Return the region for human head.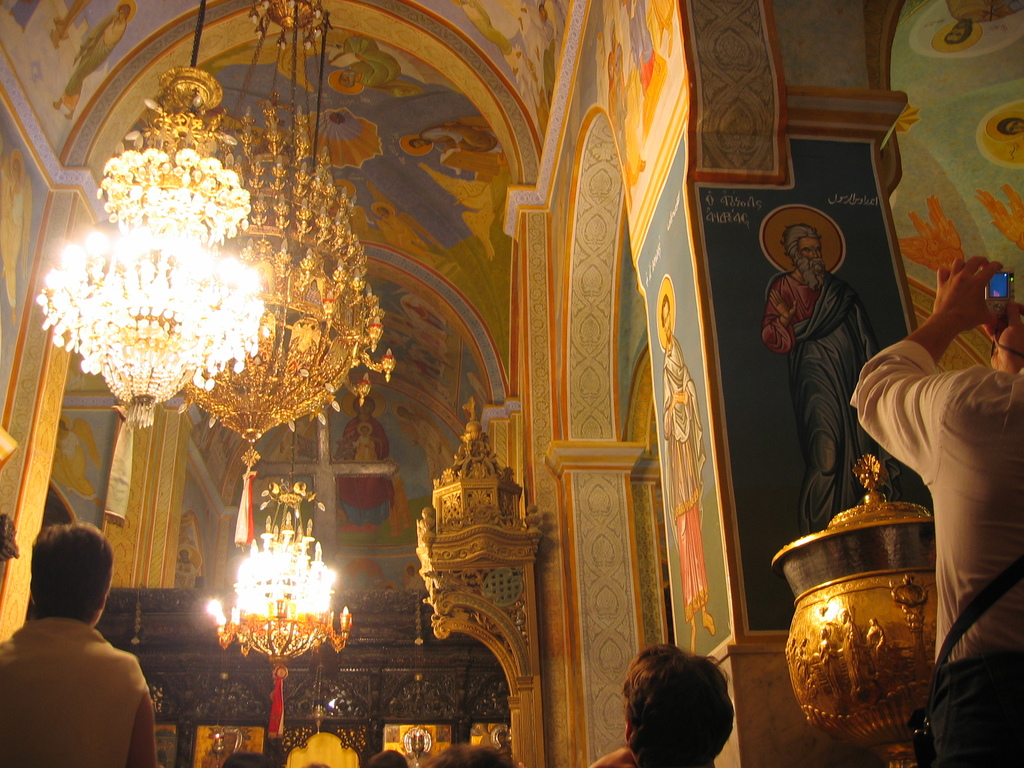
box(943, 18, 970, 45).
